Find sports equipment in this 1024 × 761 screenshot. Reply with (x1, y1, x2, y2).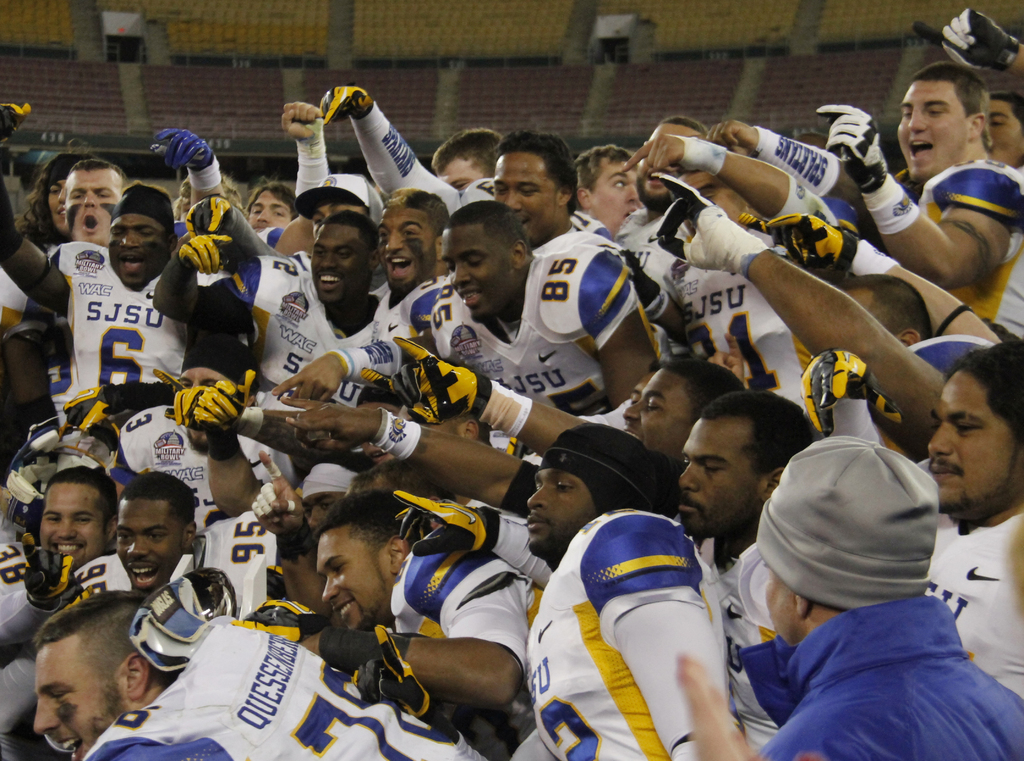
(229, 596, 328, 638).
